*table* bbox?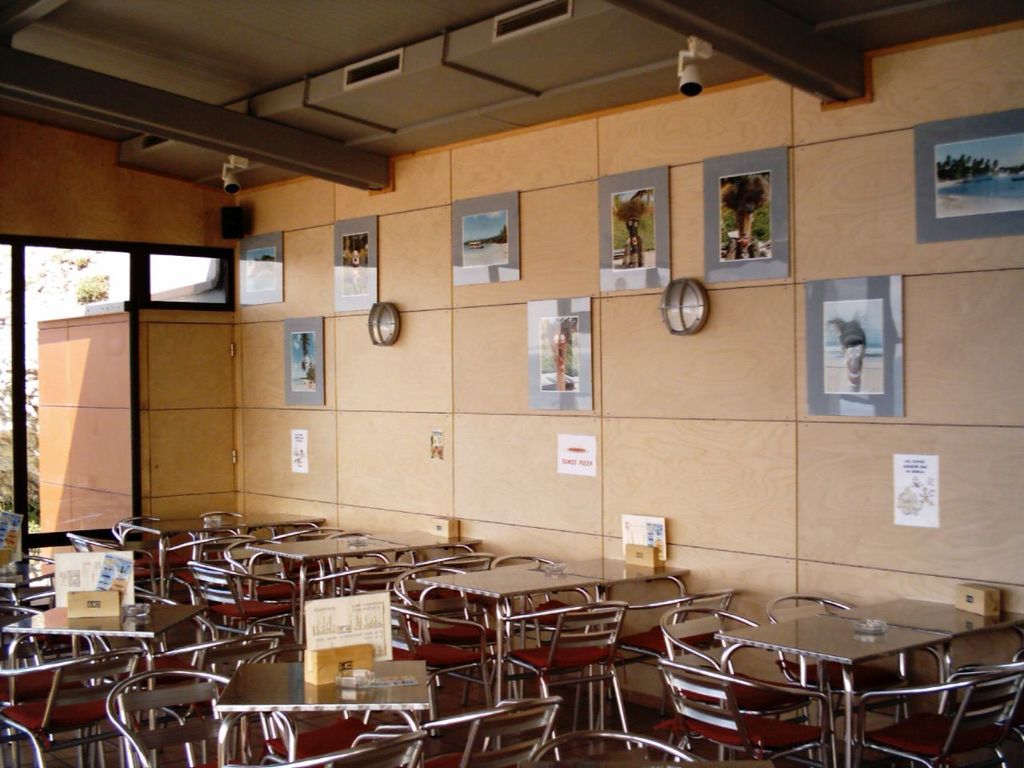
locate(253, 533, 407, 641)
